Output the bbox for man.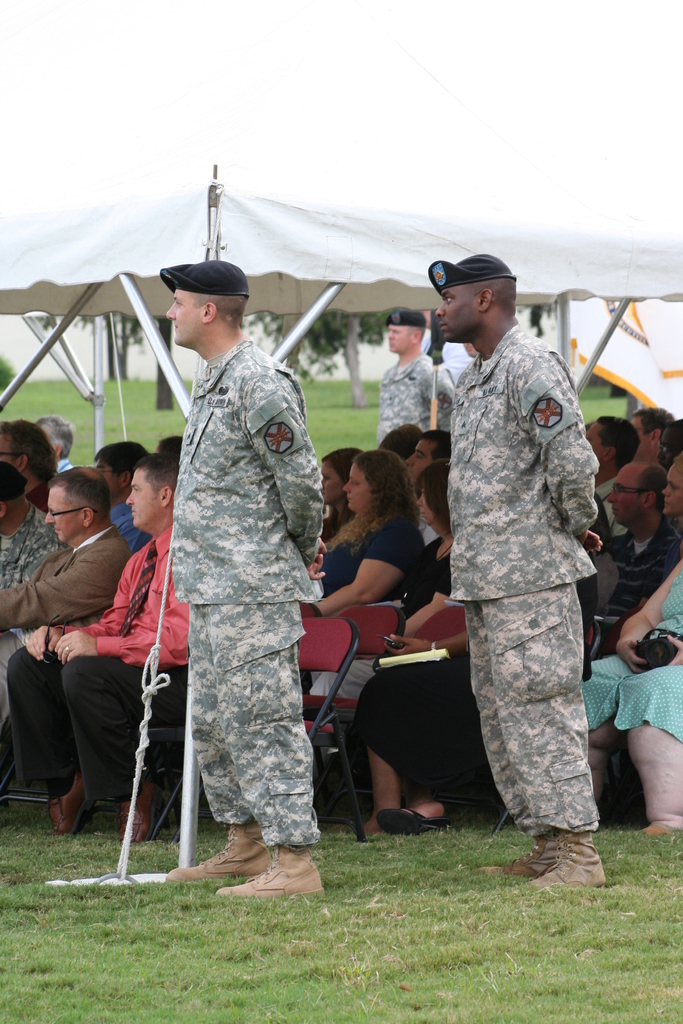
{"x1": 0, "y1": 457, "x2": 133, "y2": 755}.
